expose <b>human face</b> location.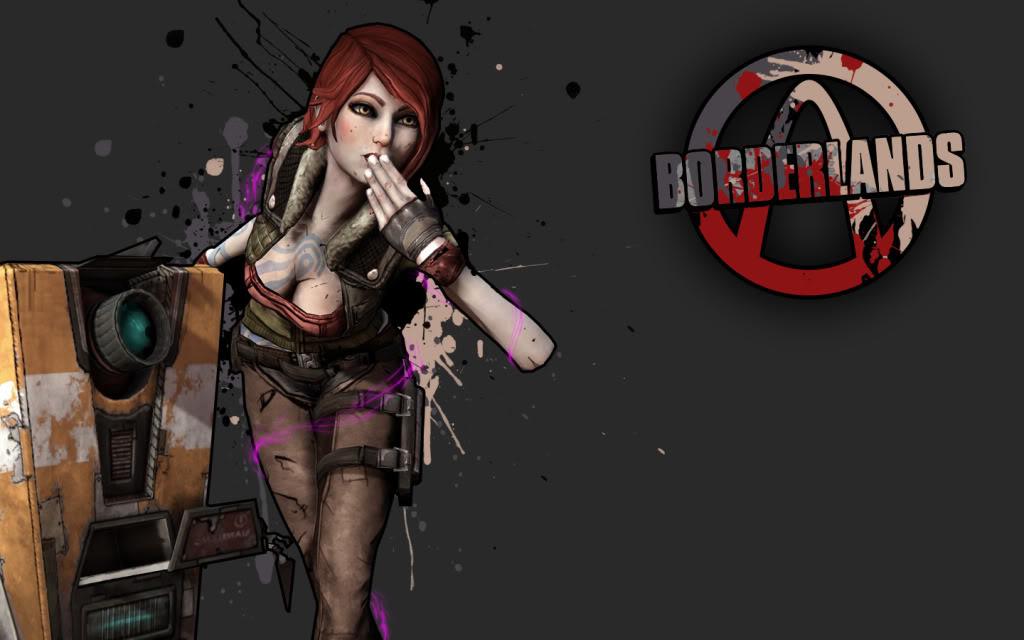
Exposed at (left=323, top=81, right=420, bottom=186).
